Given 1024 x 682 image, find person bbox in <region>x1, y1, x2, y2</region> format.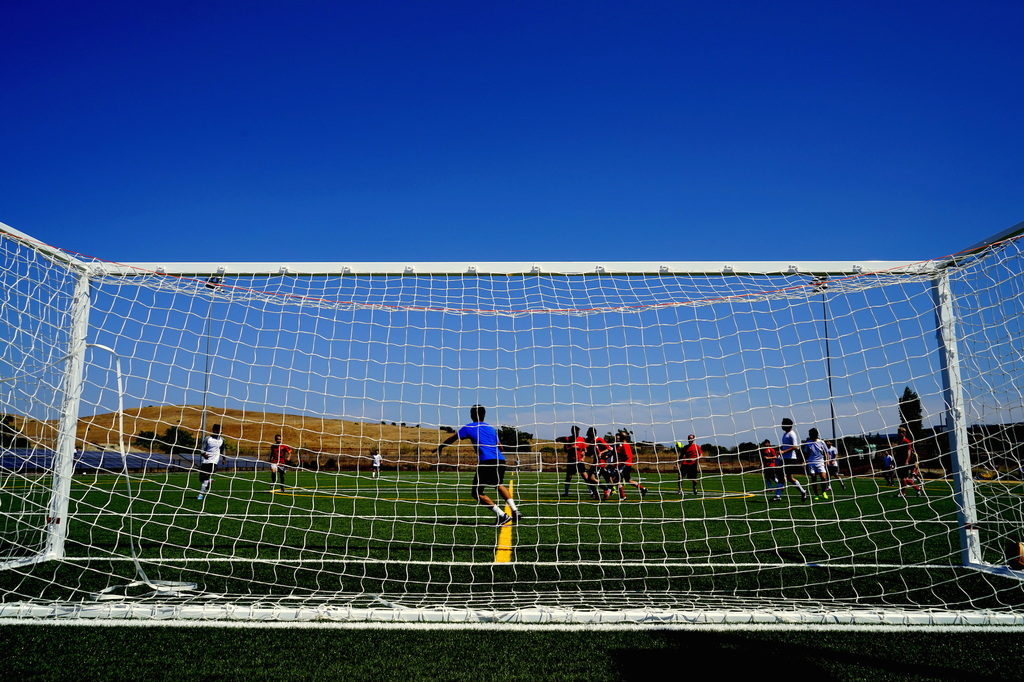
<region>191, 425, 225, 491</region>.
